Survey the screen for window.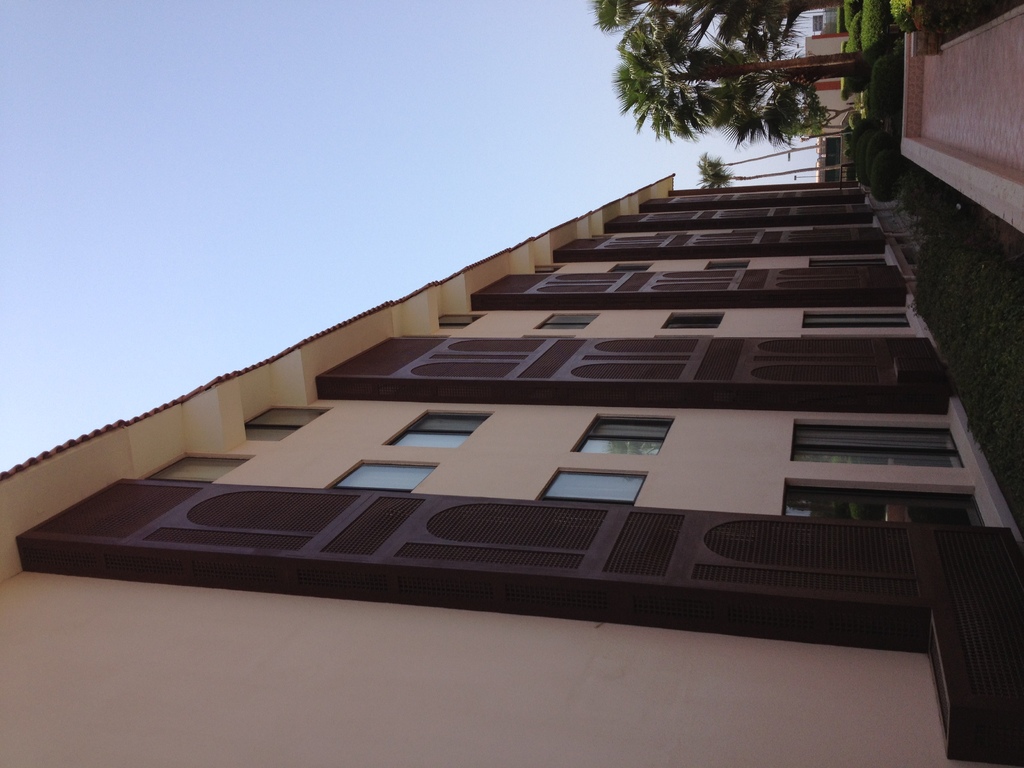
Survey found: <region>538, 262, 566, 276</region>.
